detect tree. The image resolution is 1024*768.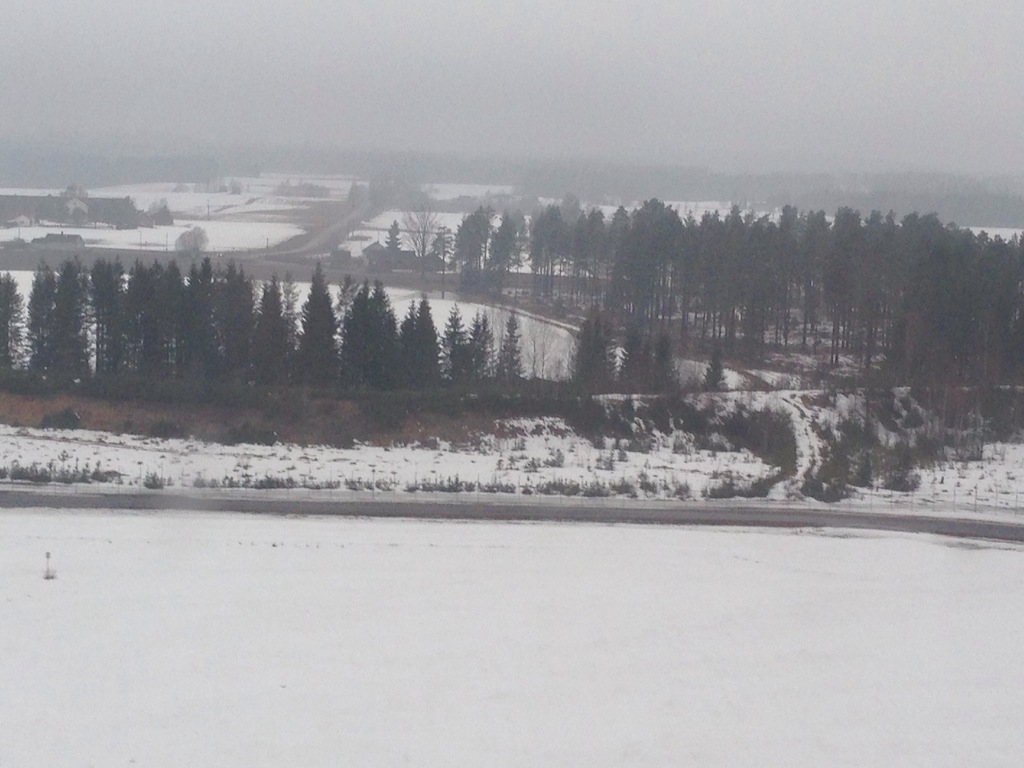
x1=746, y1=205, x2=794, y2=346.
